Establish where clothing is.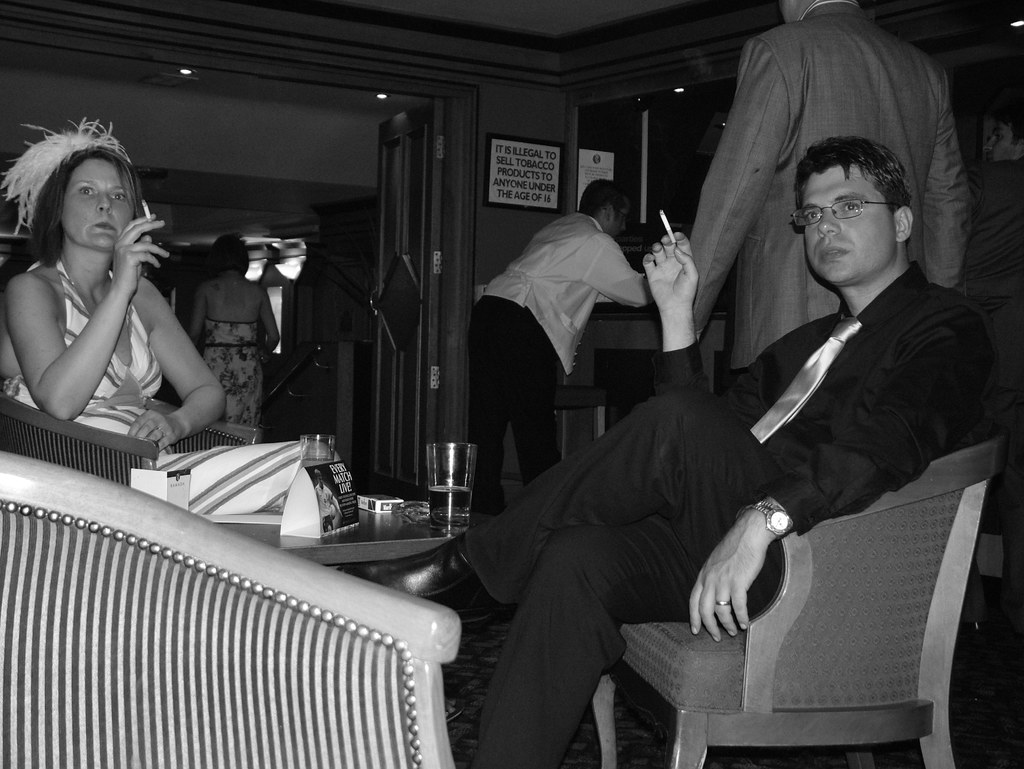
Established at x1=690, y1=2, x2=968, y2=410.
